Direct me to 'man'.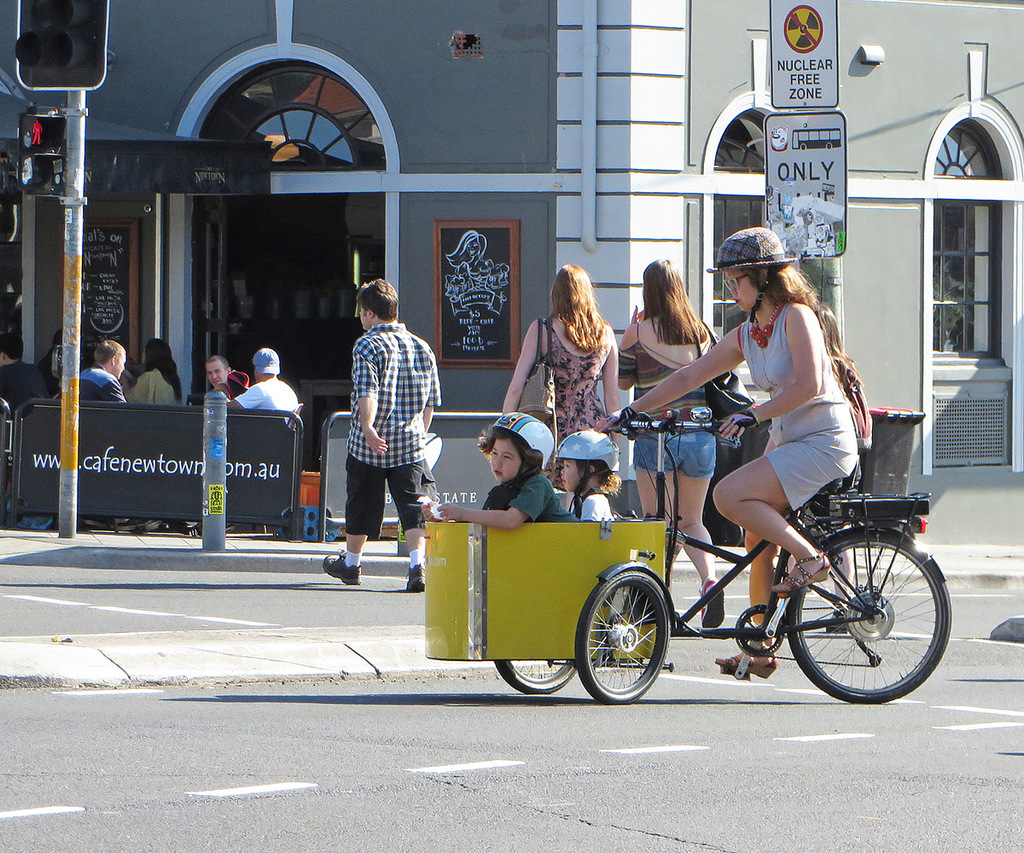
Direction: 78 339 127 401.
